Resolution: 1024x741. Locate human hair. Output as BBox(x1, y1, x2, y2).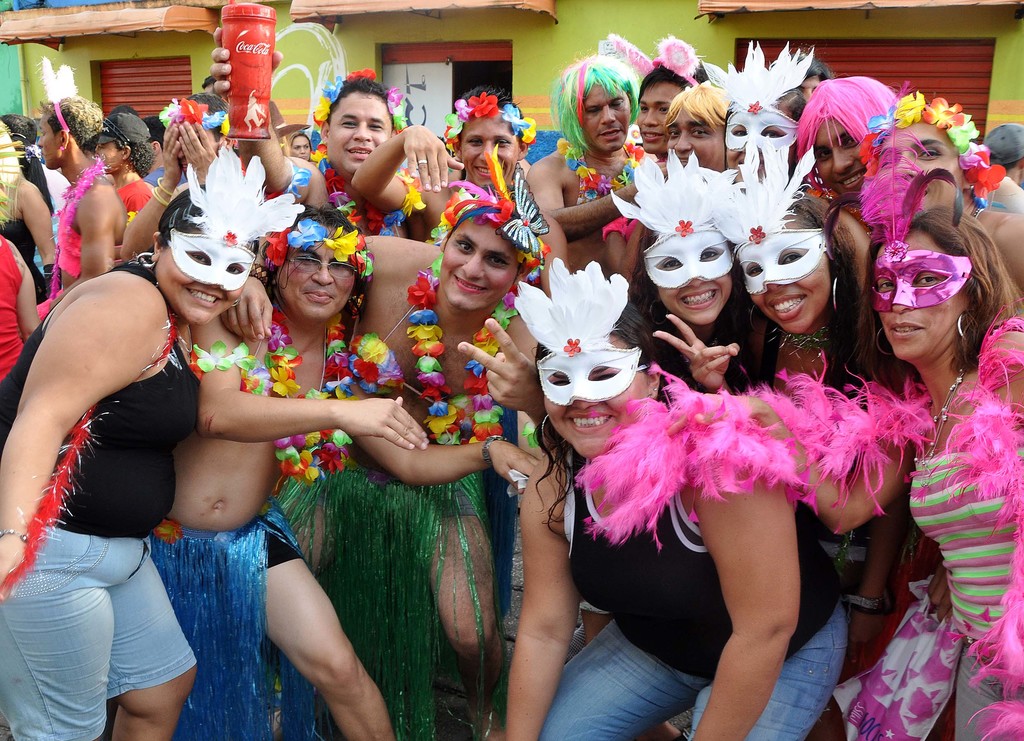
BBox(785, 187, 876, 387).
